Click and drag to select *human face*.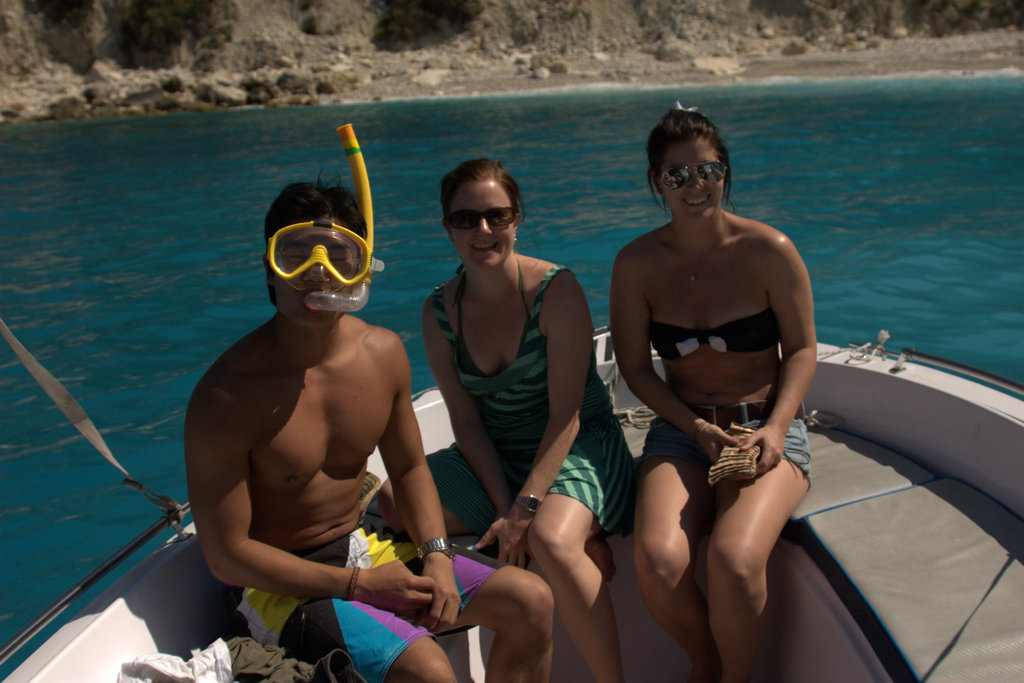
Selection: l=271, t=218, r=358, b=327.
